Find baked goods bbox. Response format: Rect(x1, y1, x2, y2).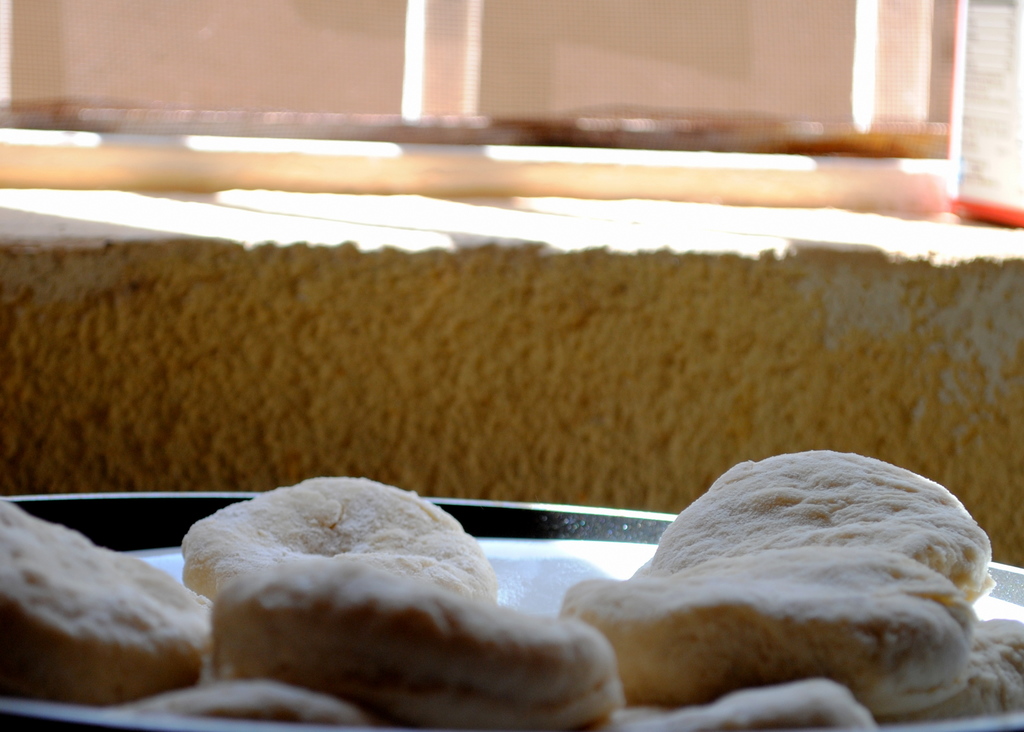
Rect(210, 555, 627, 731).
